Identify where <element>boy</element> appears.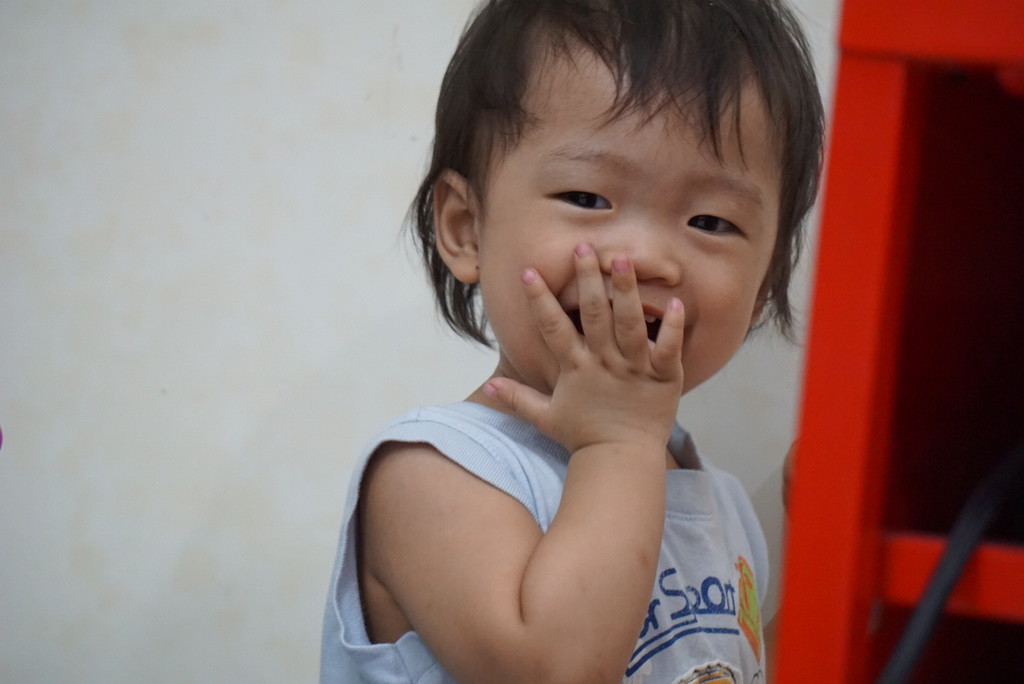
Appears at (left=319, top=9, right=876, bottom=616).
